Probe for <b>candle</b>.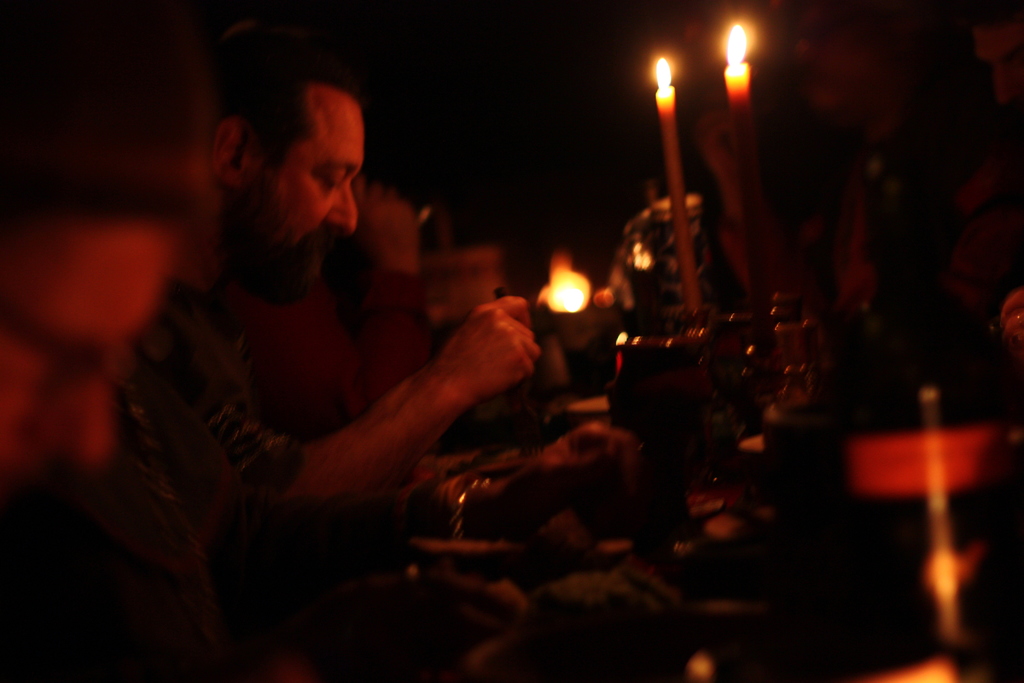
Probe result: (655,59,701,311).
